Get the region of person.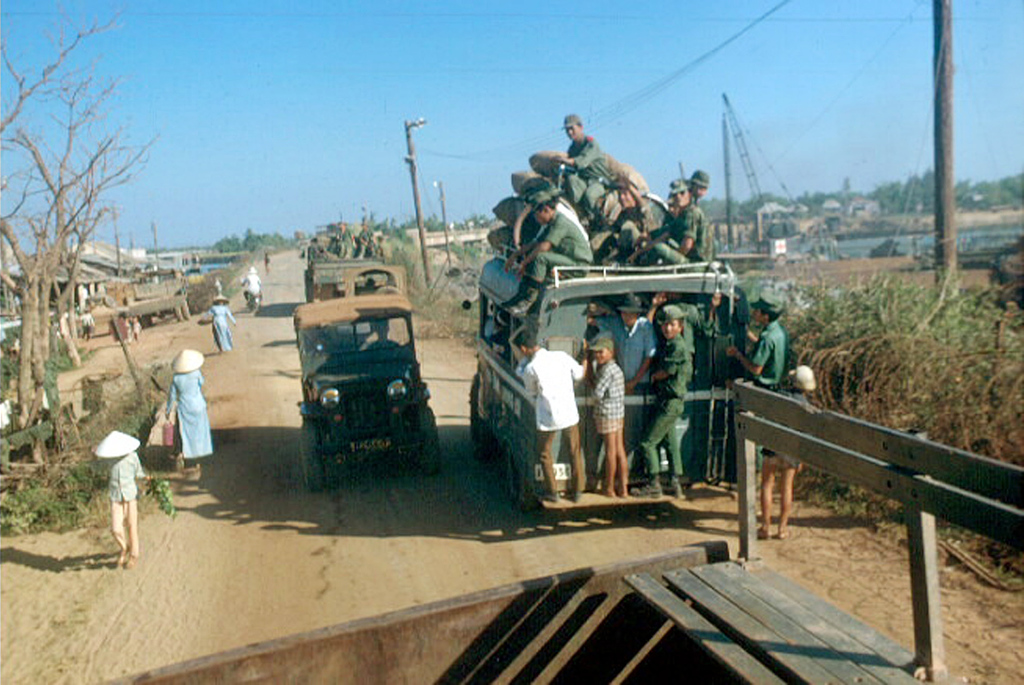
l=209, t=289, r=235, b=358.
